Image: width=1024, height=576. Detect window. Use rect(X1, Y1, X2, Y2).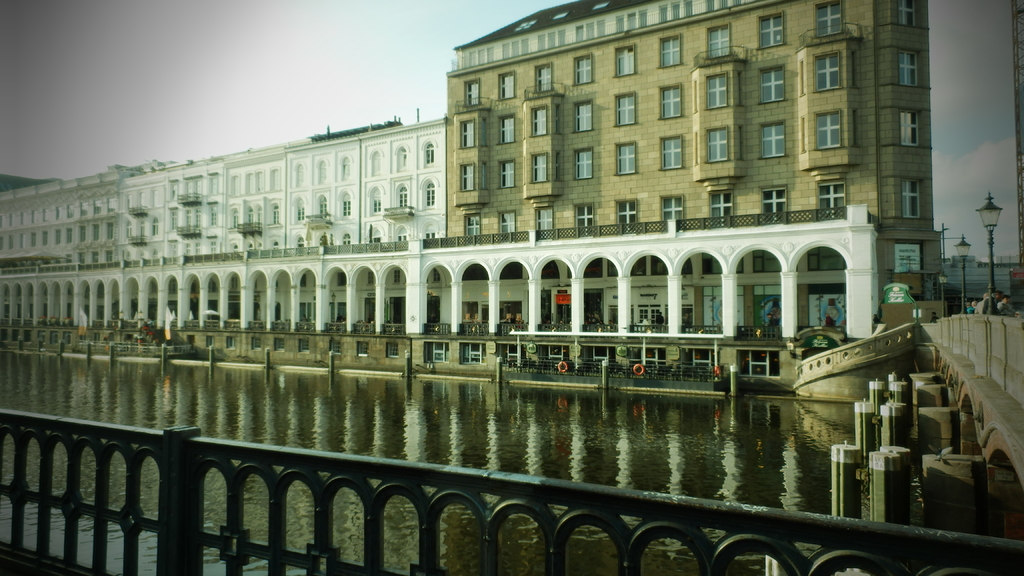
rect(482, 118, 488, 148).
